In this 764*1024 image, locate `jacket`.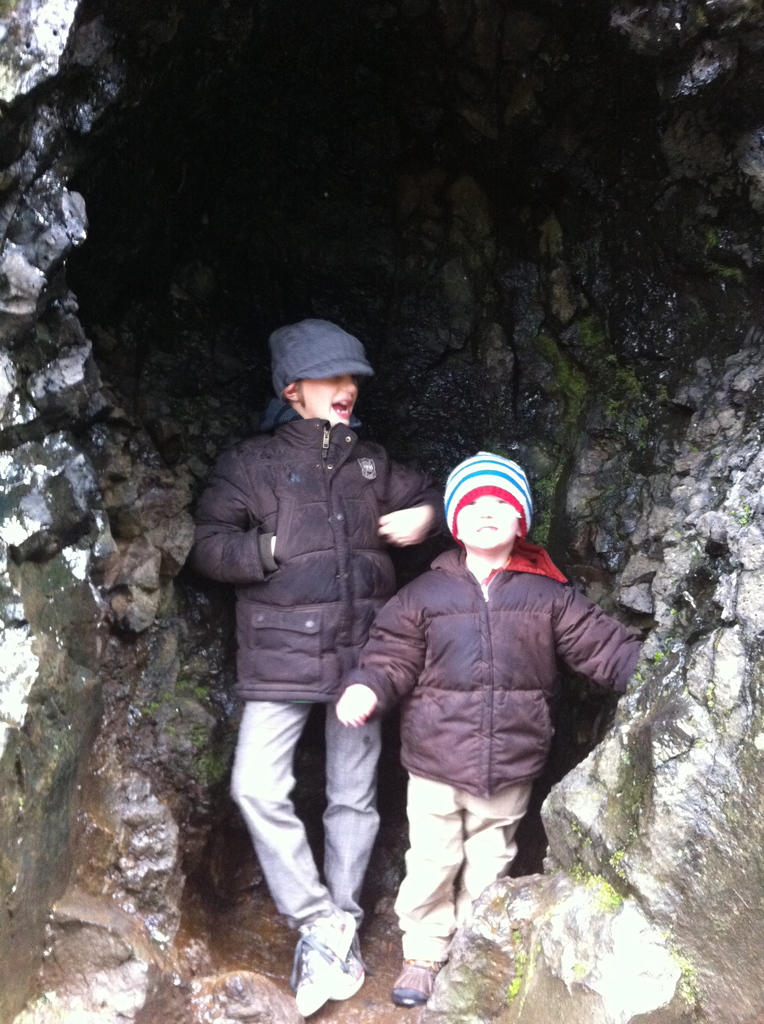
Bounding box: BBox(189, 417, 438, 708).
